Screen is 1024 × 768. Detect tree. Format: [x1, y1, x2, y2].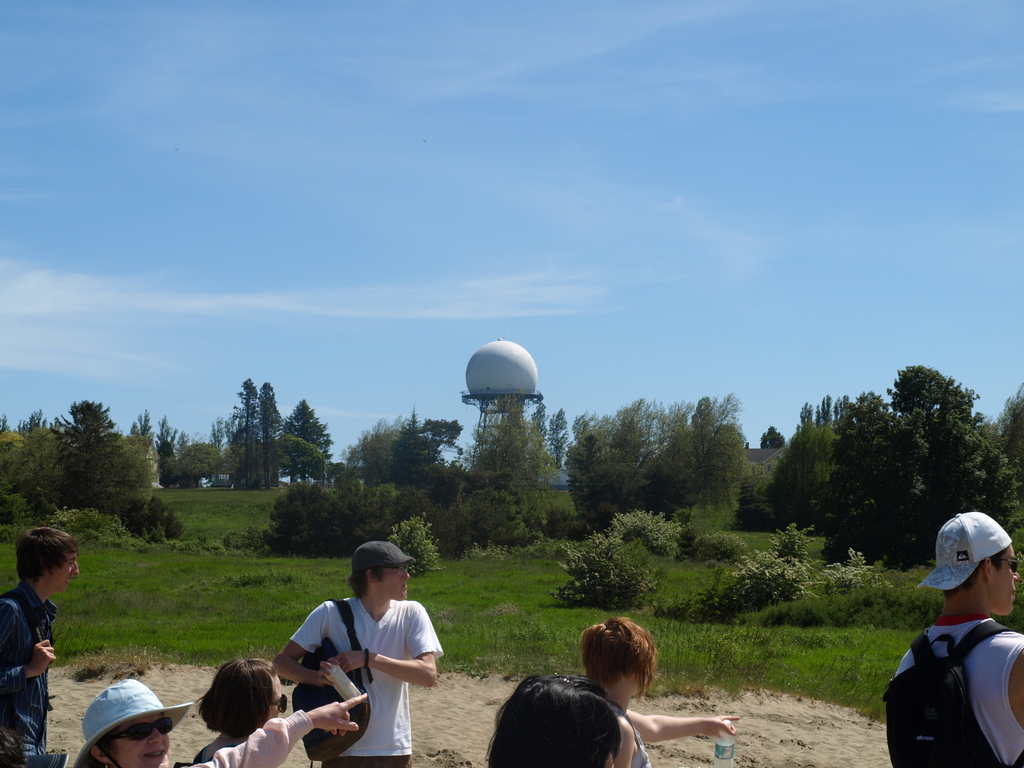
[995, 381, 1023, 501].
